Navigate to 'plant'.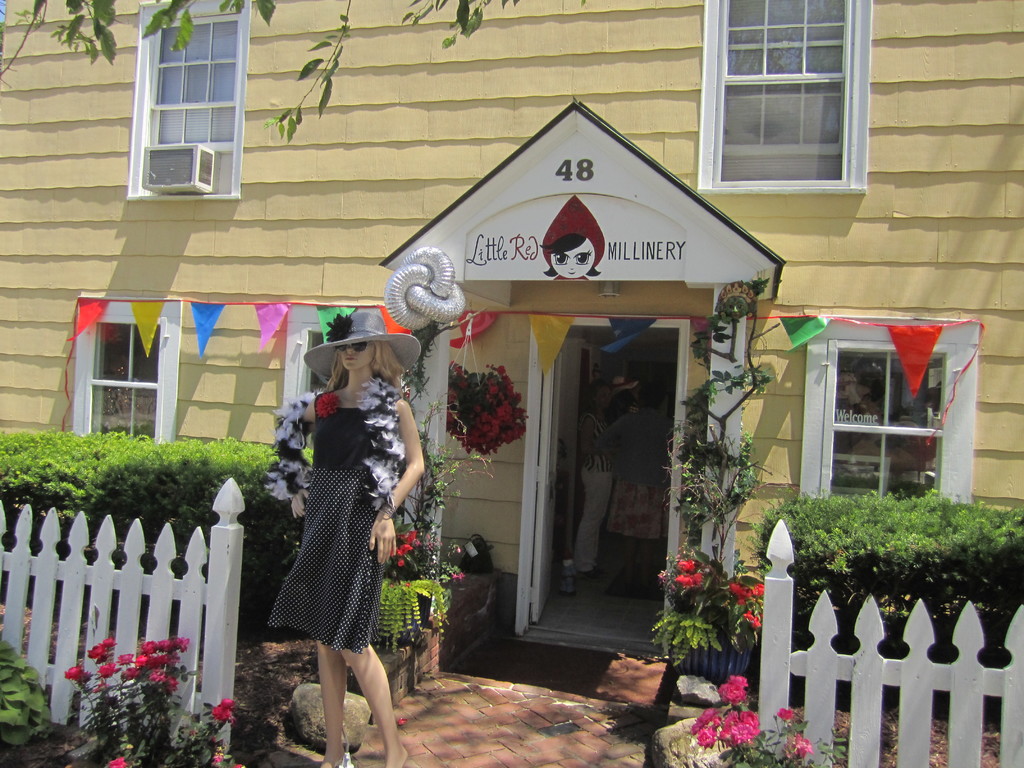
Navigation target: BBox(0, 634, 47, 767).
